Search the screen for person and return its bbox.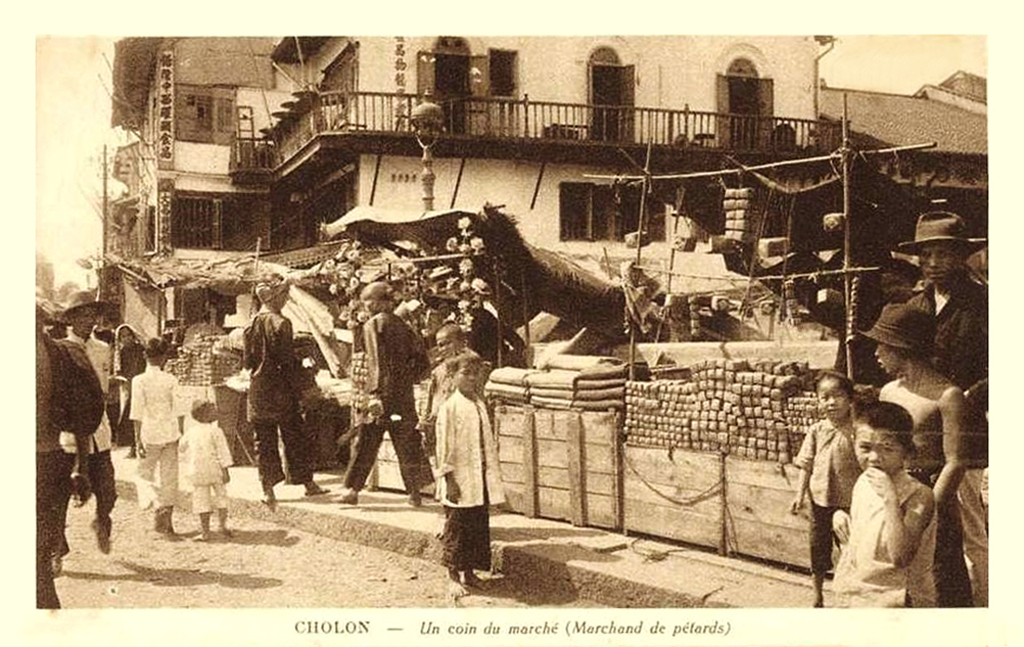
Found: <bbox>56, 282, 119, 555</bbox>.
